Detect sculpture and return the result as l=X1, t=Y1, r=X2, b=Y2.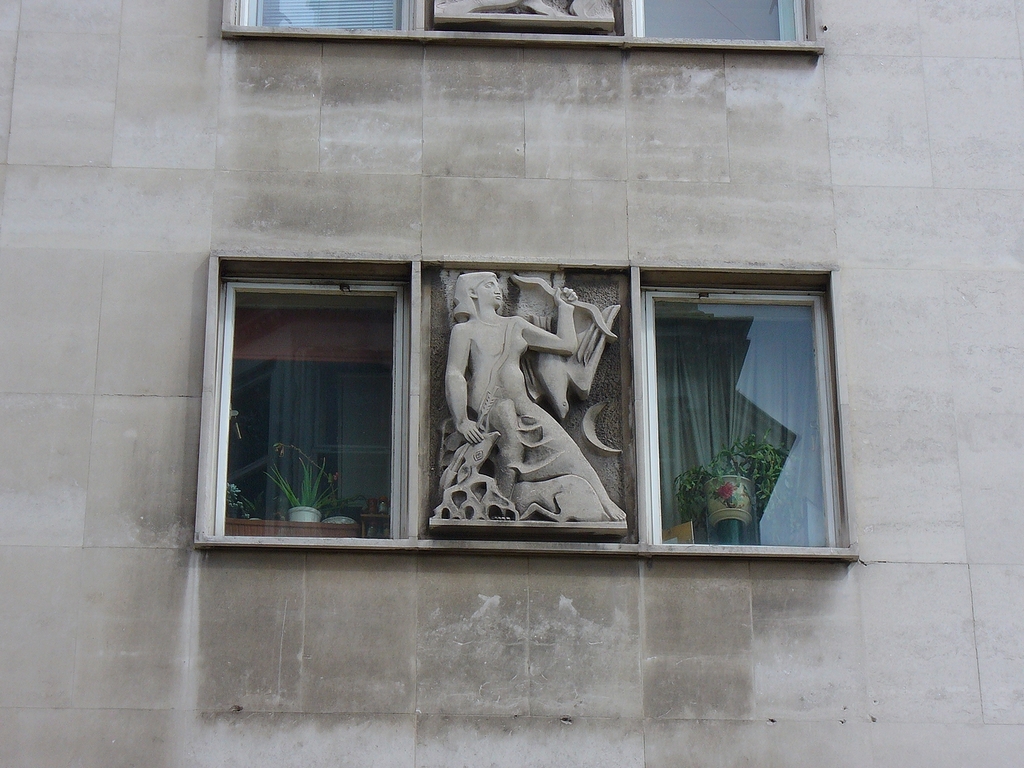
l=515, t=272, r=611, b=338.
